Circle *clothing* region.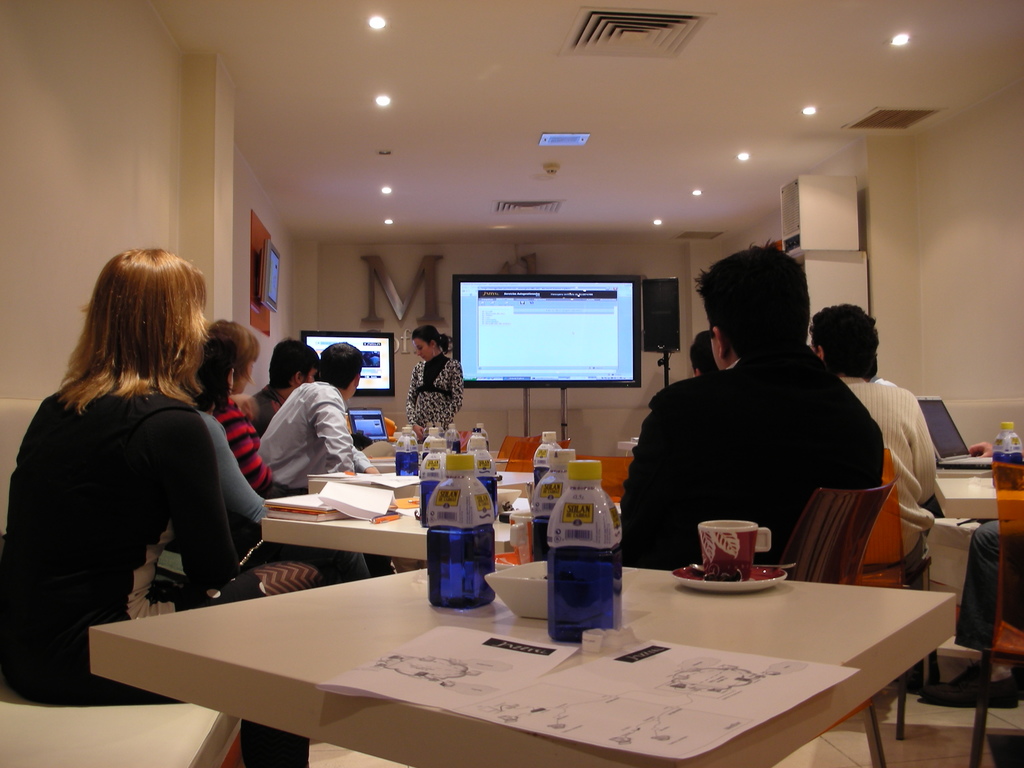
Region: (x1=267, y1=372, x2=381, y2=498).
